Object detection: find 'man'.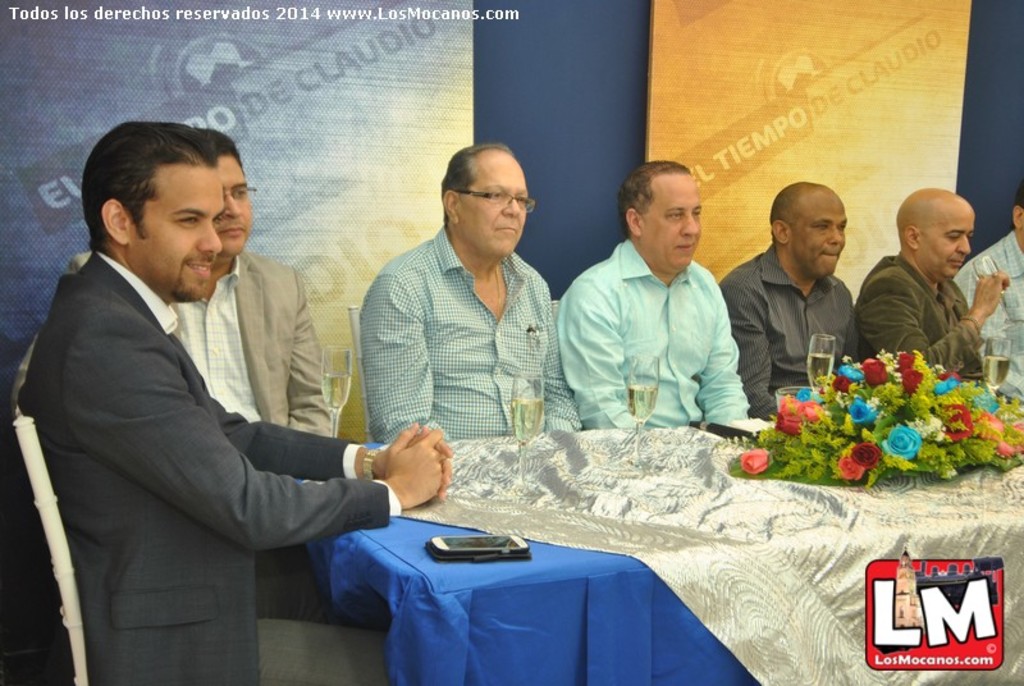
356,142,590,452.
